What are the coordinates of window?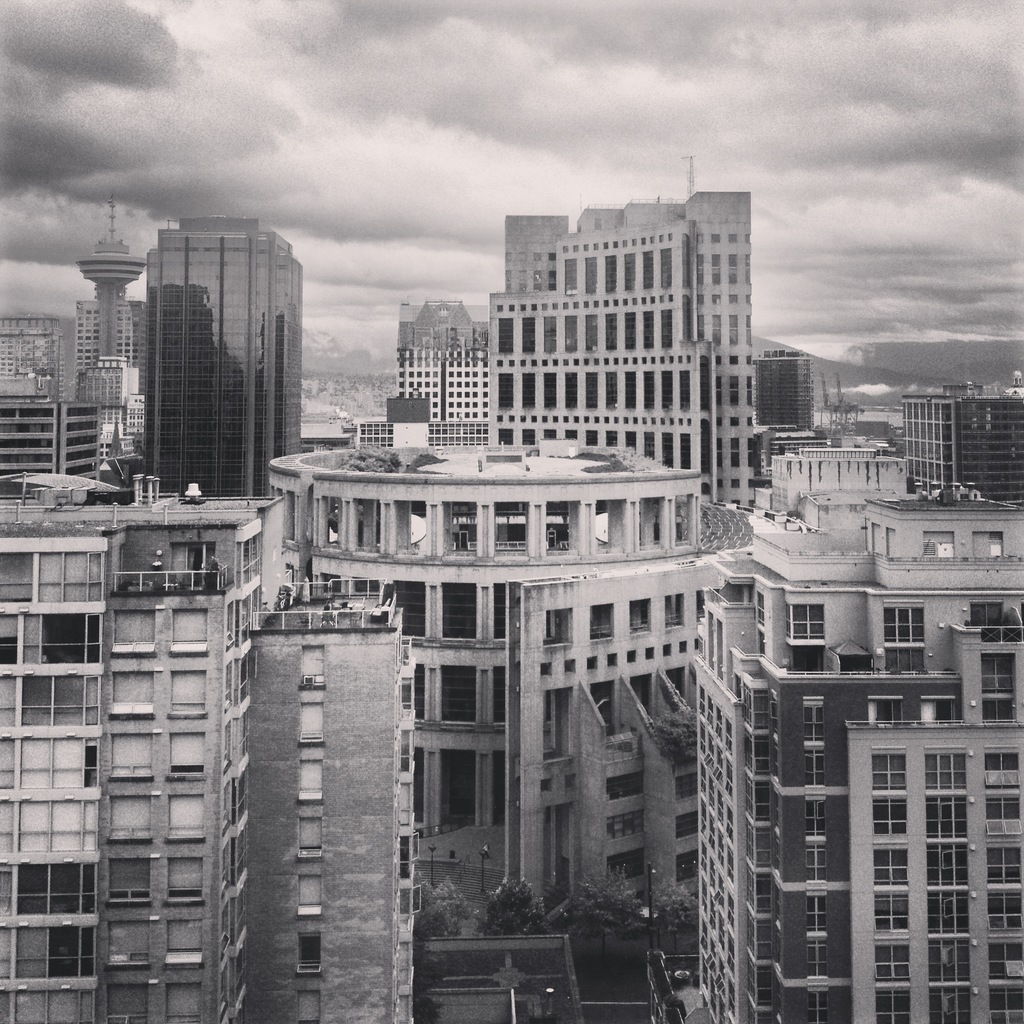
(104,982,148,1023).
